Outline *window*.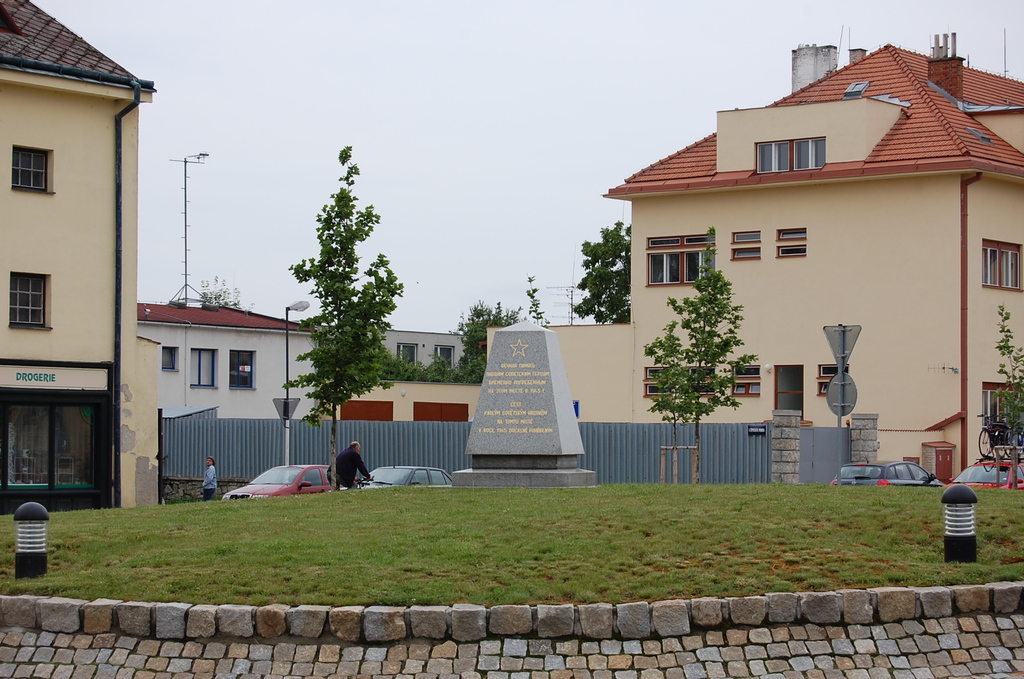
Outline: <bbox>822, 368, 851, 380</bbox>.
